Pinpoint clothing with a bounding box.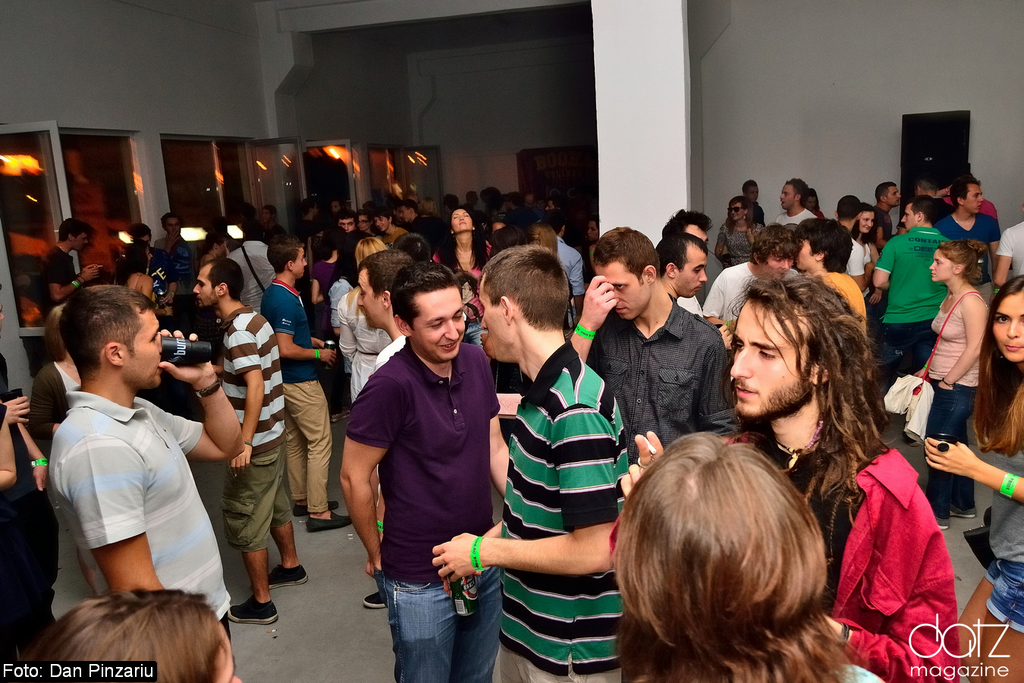
[965,404,1023,632].
